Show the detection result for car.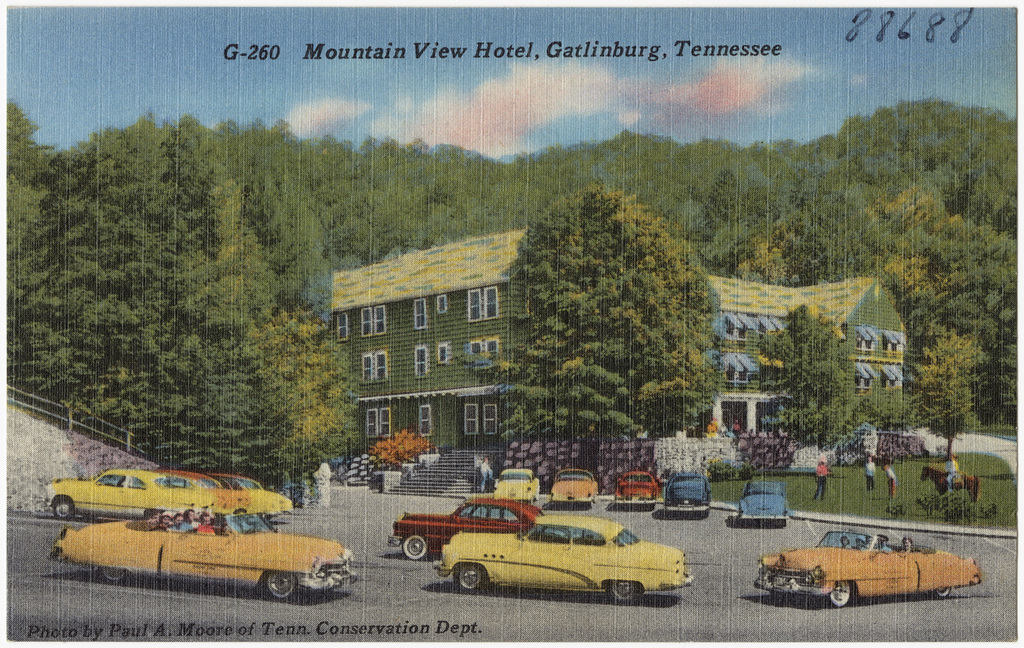
bbox=[756, 521, 980, 612].
